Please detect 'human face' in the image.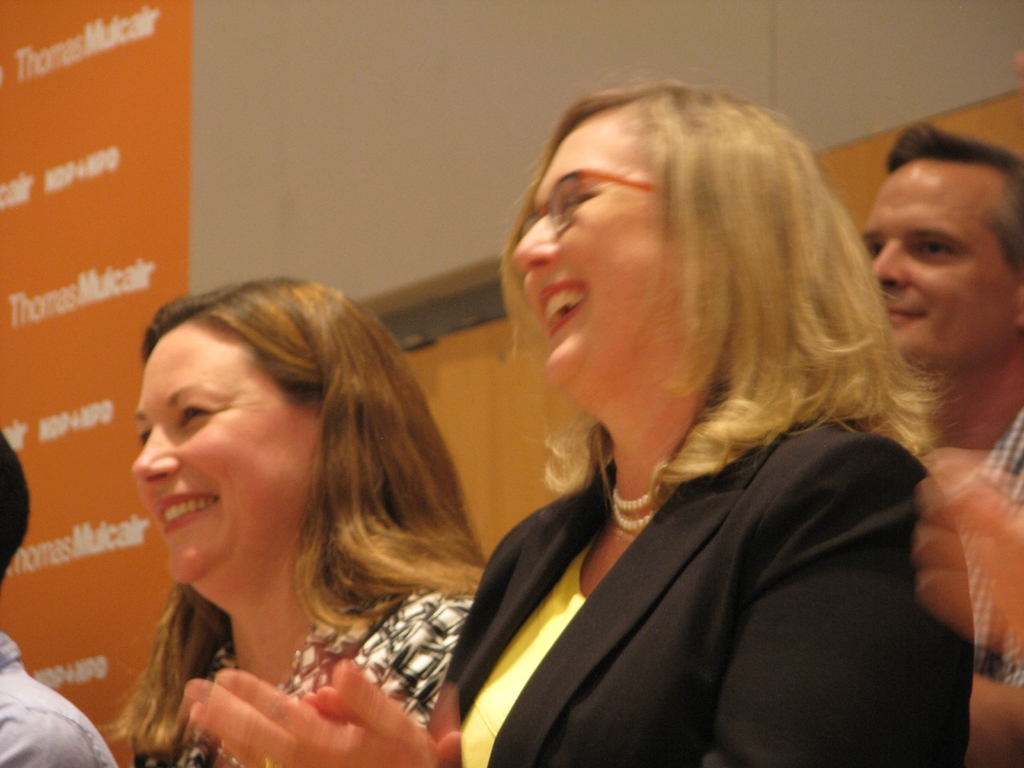
131/316/319/582.
